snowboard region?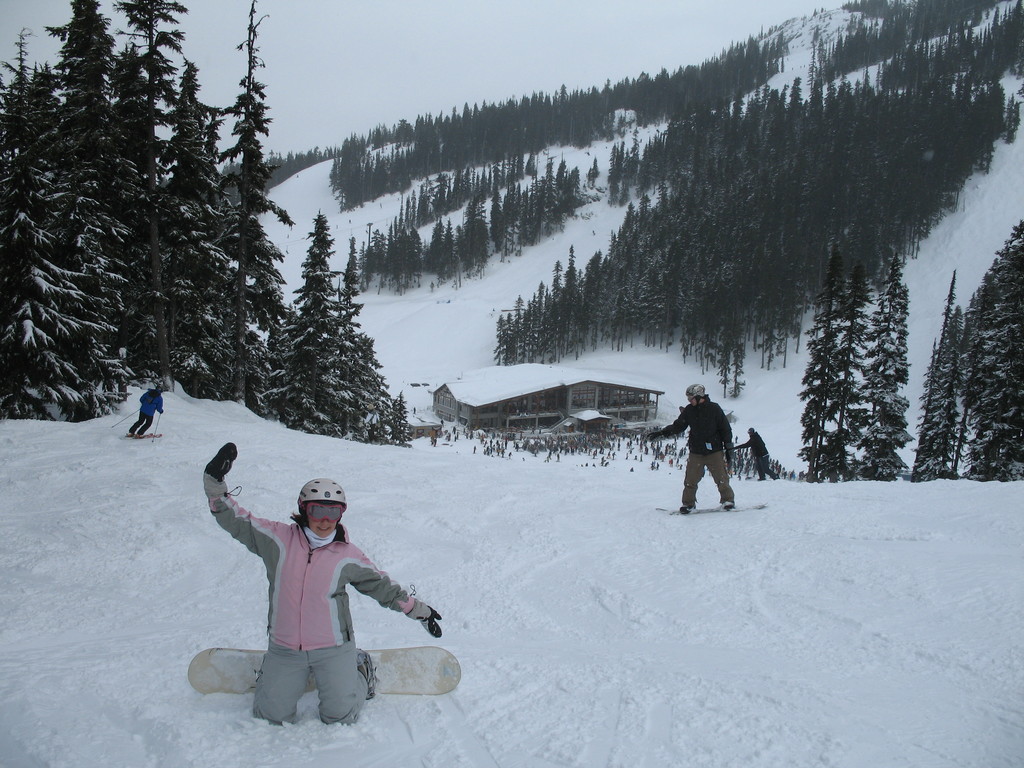
l=186, t=648, r=459, b=694
